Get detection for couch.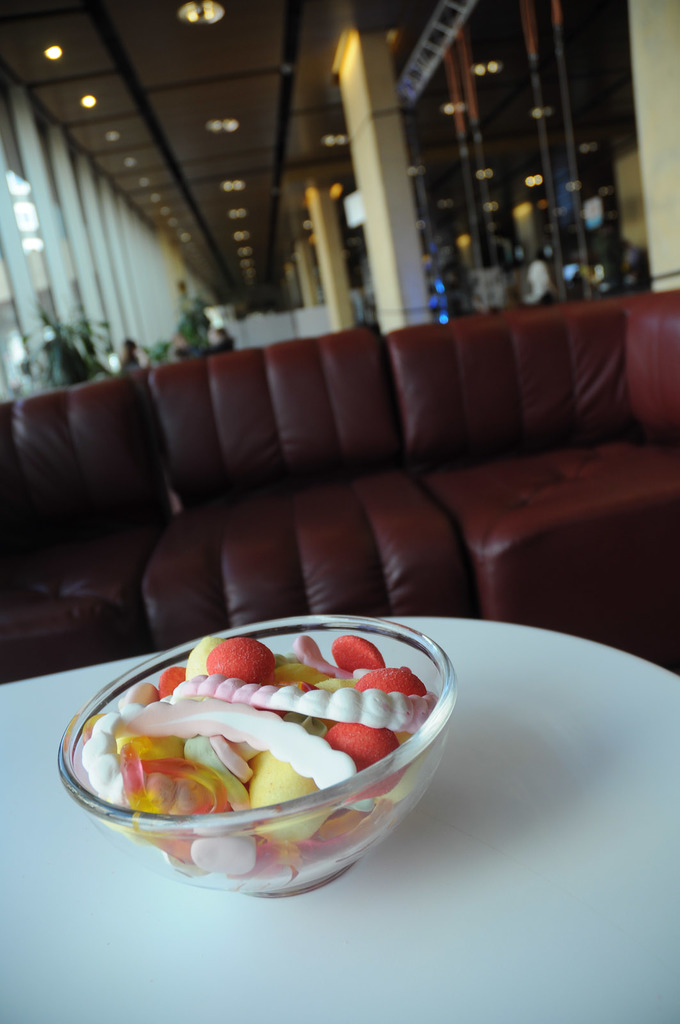
Detection: left=0, top=282, right=679, bottom=641.
